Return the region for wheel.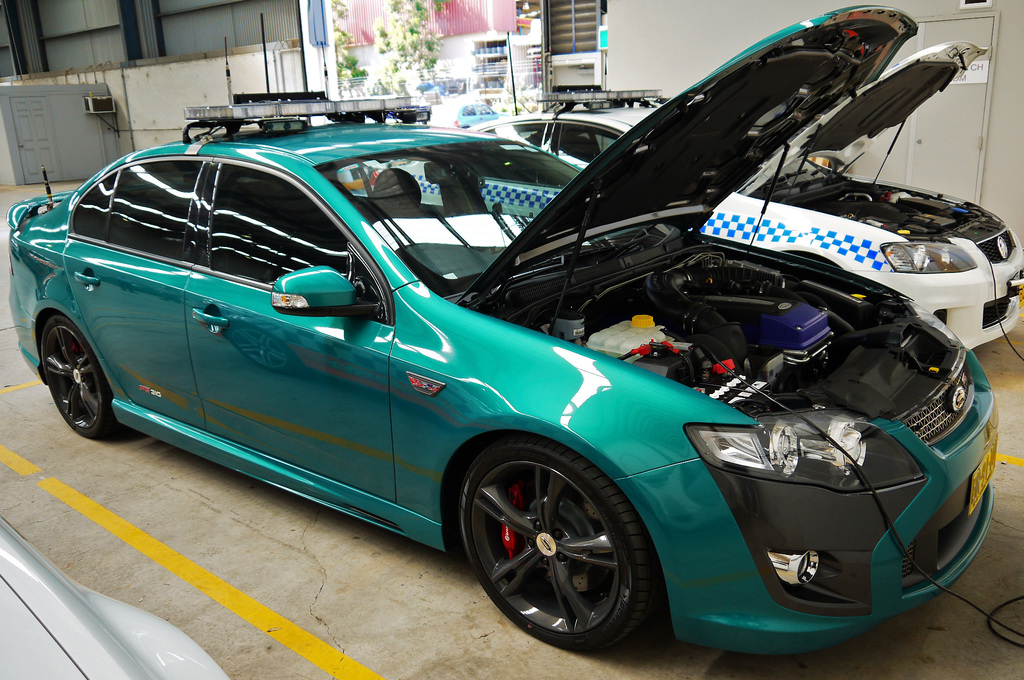
[left=452, top=437, right=657, bottom=654].
